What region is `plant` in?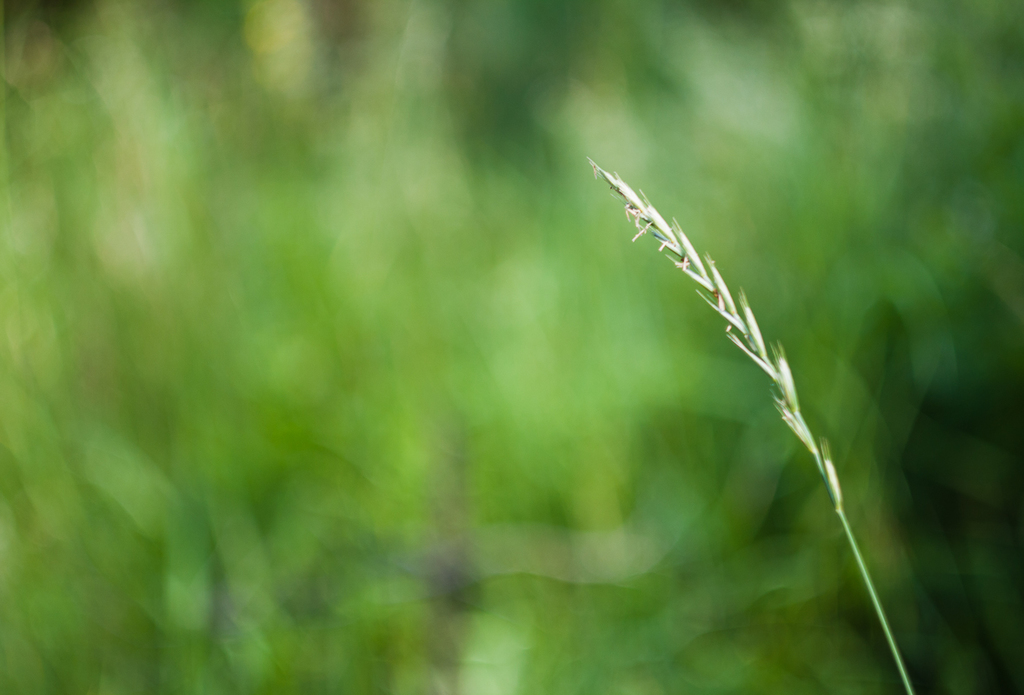
576 129 843 547.
